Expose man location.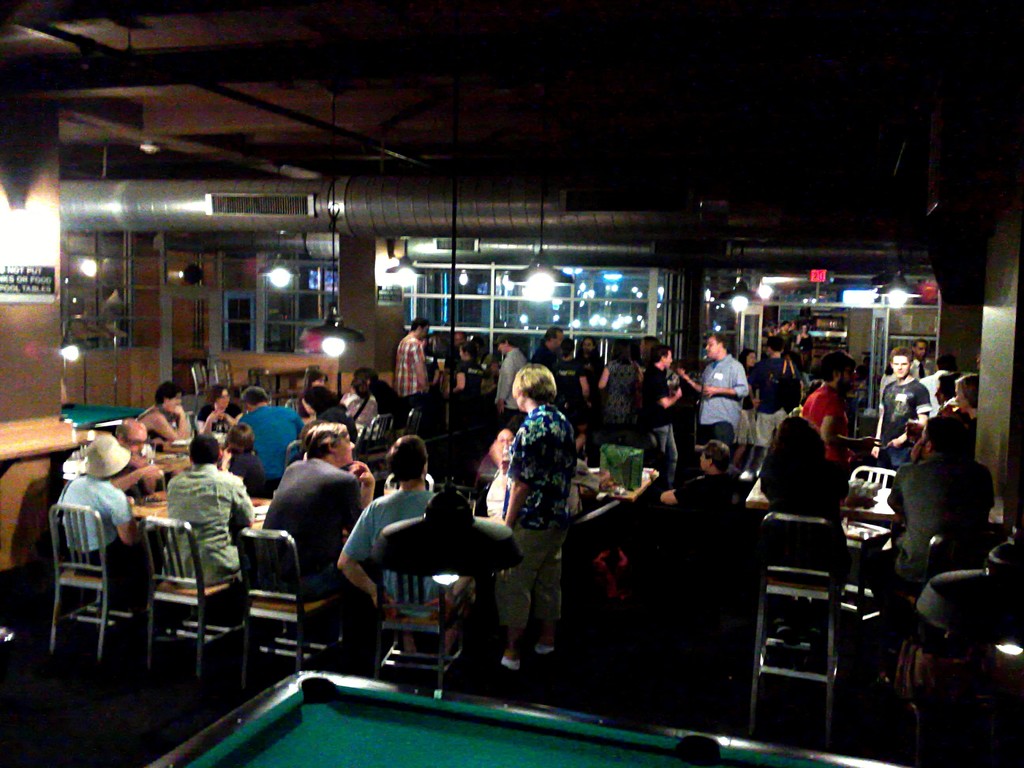
Exposed at 56/426/151/596.
